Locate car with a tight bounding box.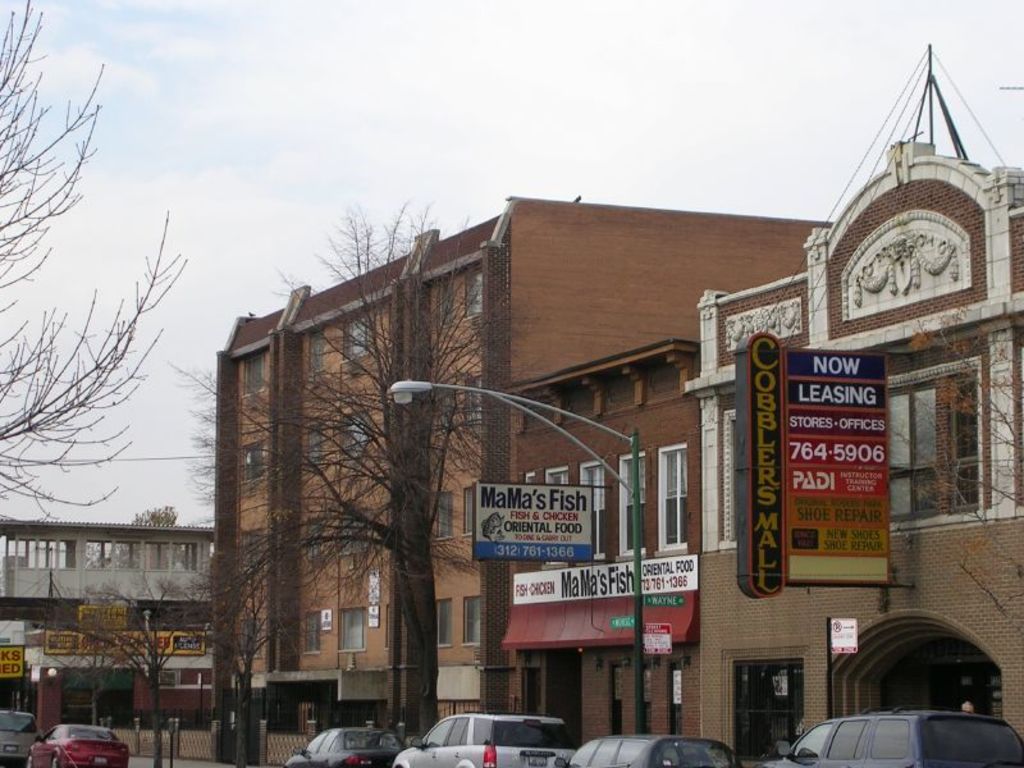
[left=572, top=736, right=733, bottom=767].
